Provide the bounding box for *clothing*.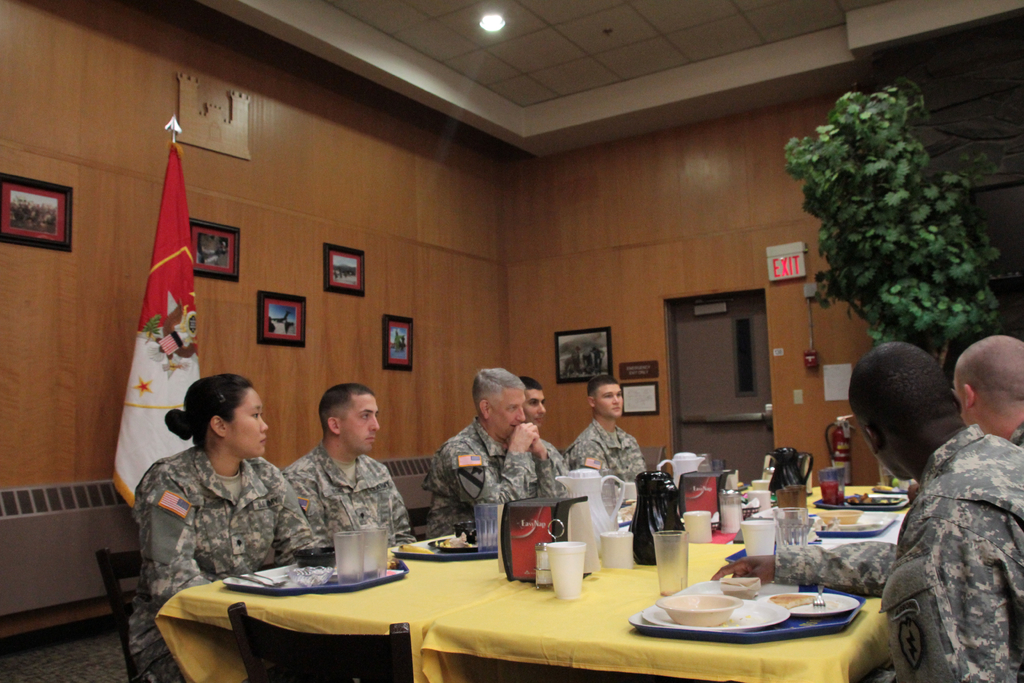
422 415 559 536.
